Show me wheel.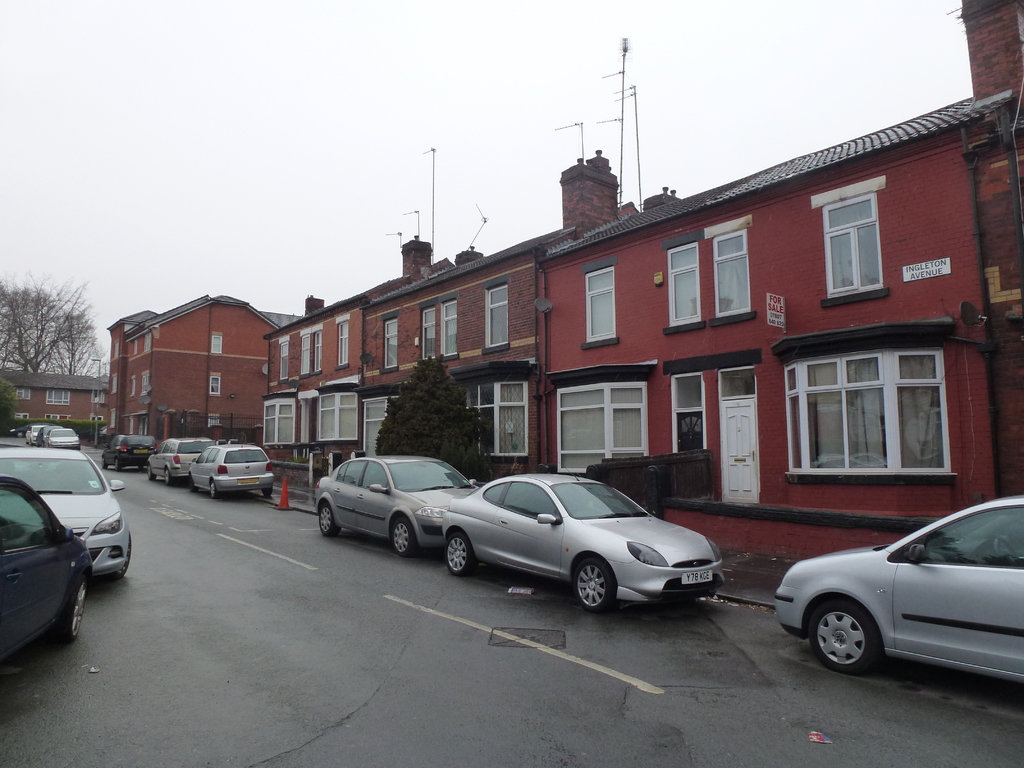
wheel is here: detection(164, 468, 172, 483).
